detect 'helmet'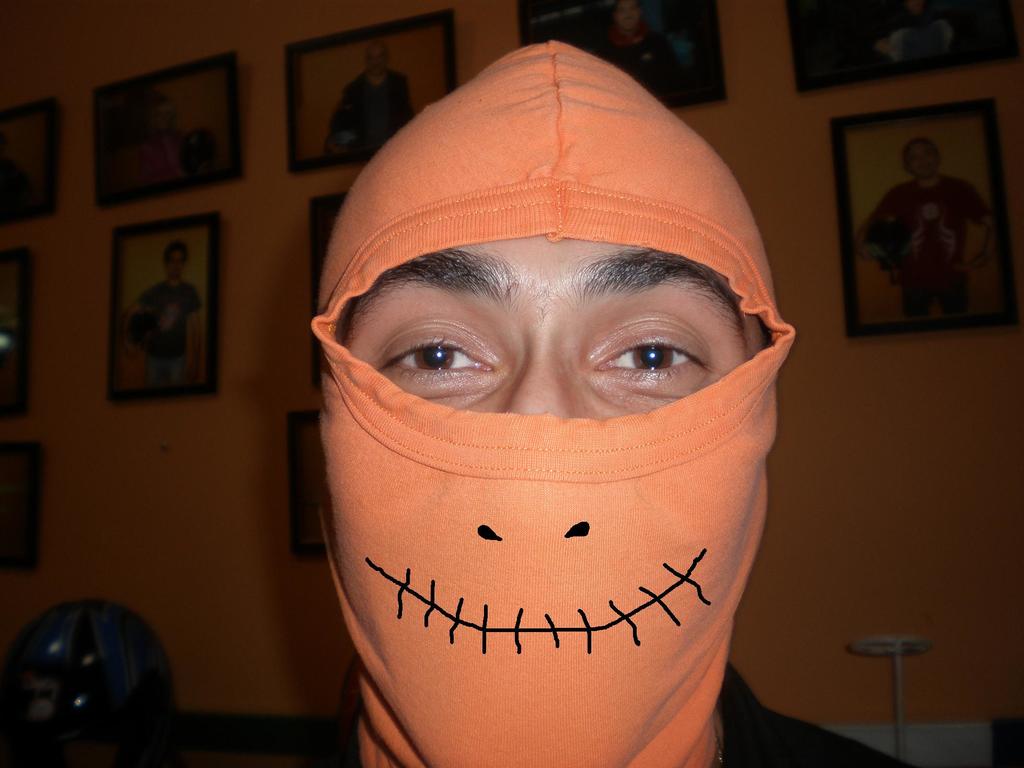
(left=180, top=128, right=218, bottom=179)
